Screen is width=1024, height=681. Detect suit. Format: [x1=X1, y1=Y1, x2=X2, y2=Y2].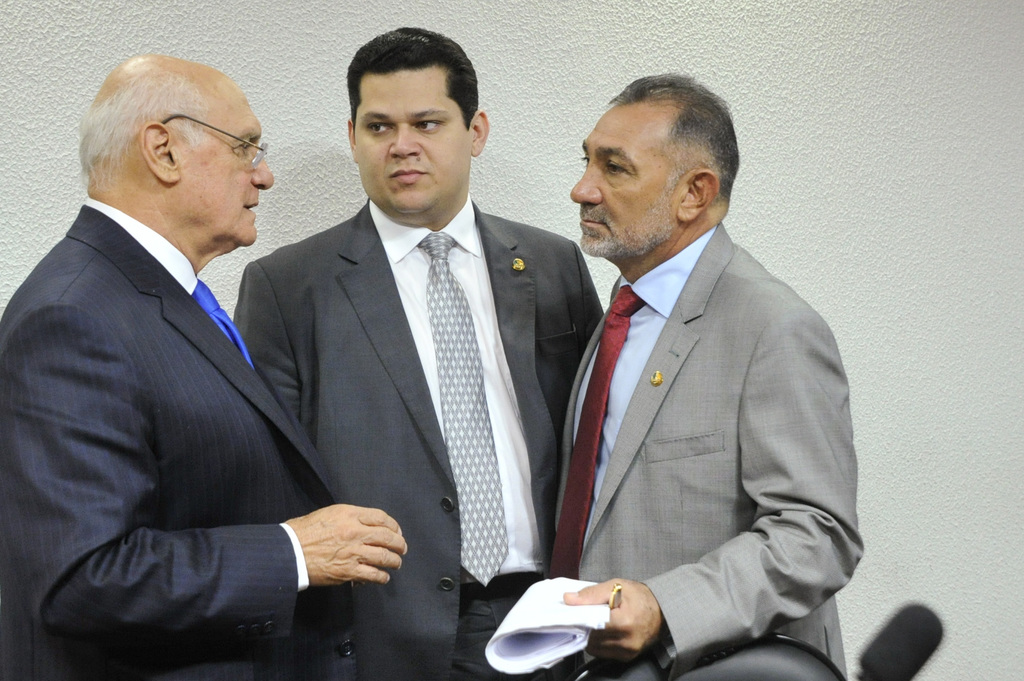
[x1=230, y1=195, x2=607, y2=680].
